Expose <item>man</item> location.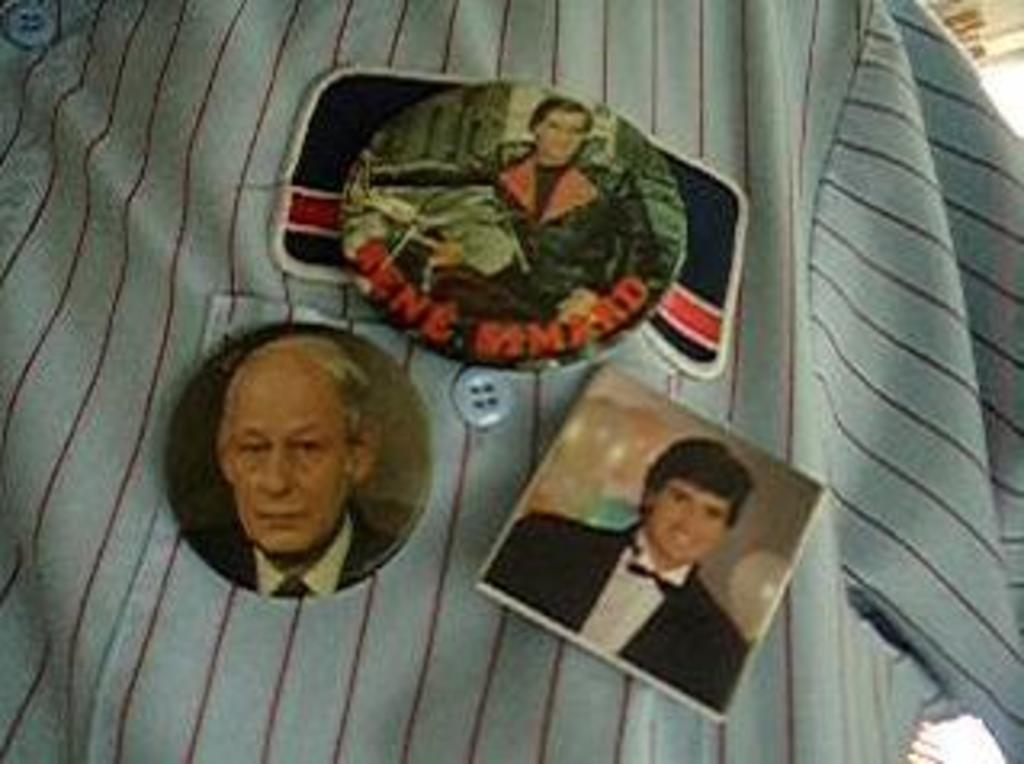
Exposed at [left=196, top=340, right=411, bottom=597].
